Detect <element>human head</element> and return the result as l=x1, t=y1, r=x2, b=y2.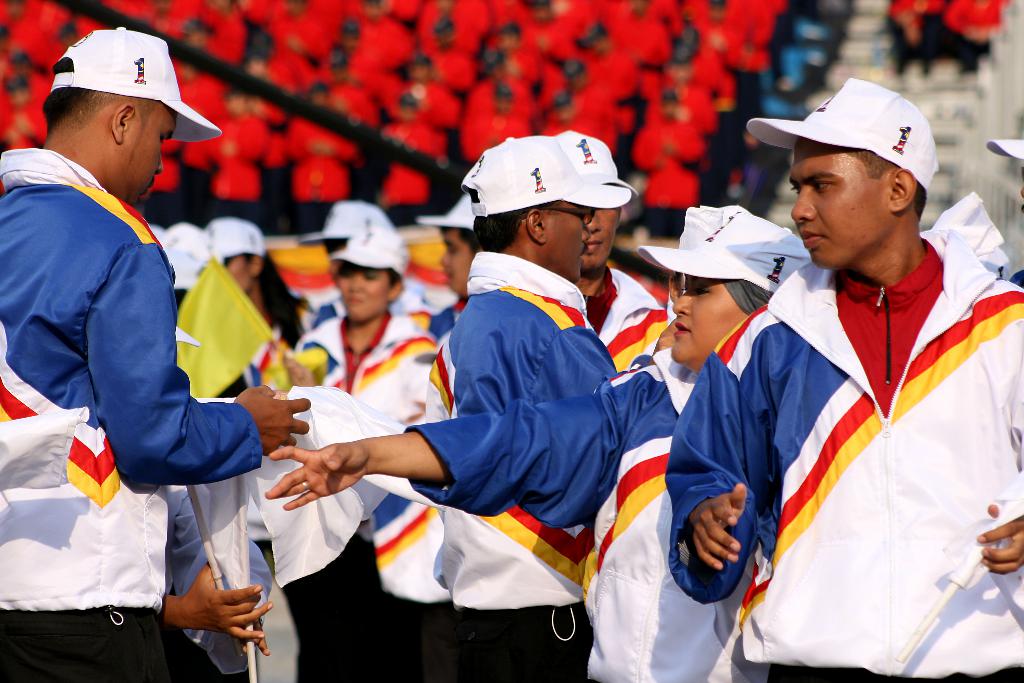
l=40, t=24, r=193, b=188.
